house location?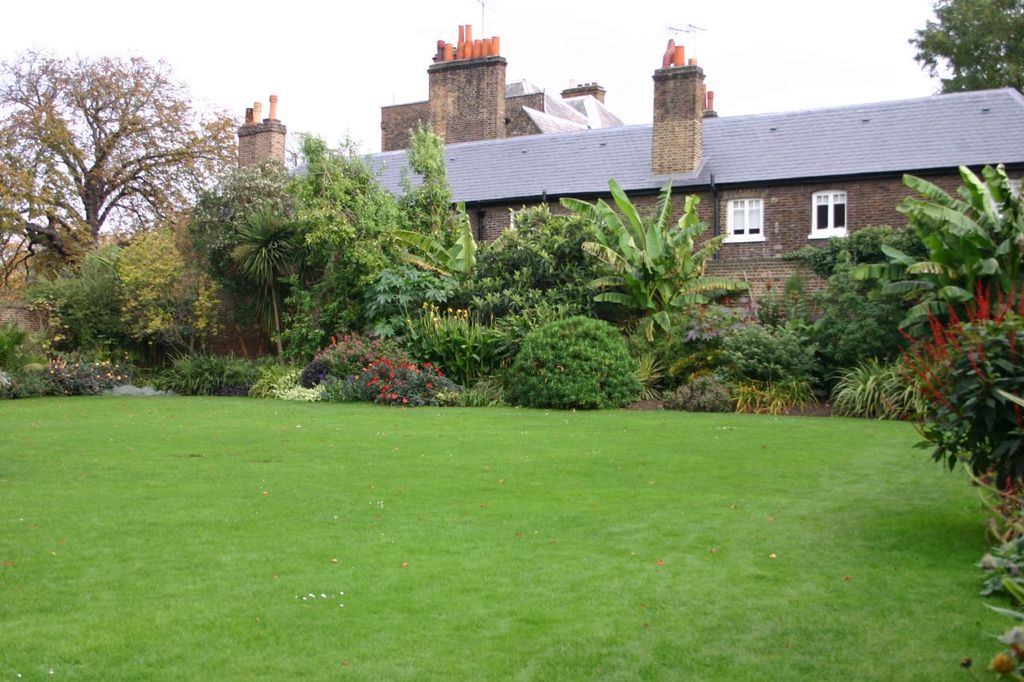
(left=236, top=23, right=1023, bottom=325)
